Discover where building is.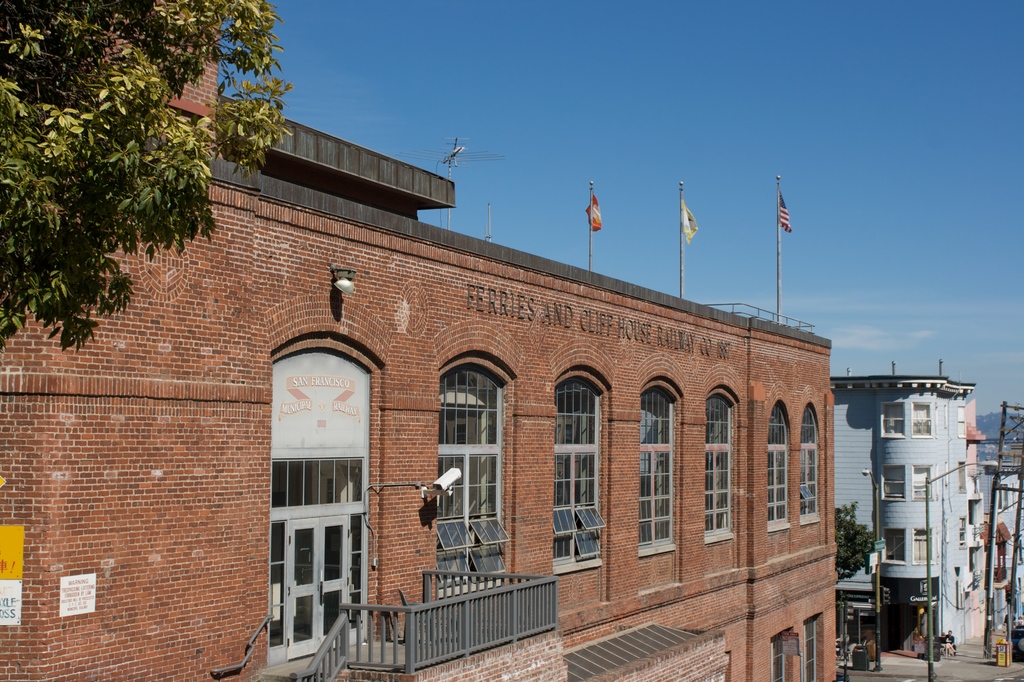
Discovered at 830/367/977/660.
